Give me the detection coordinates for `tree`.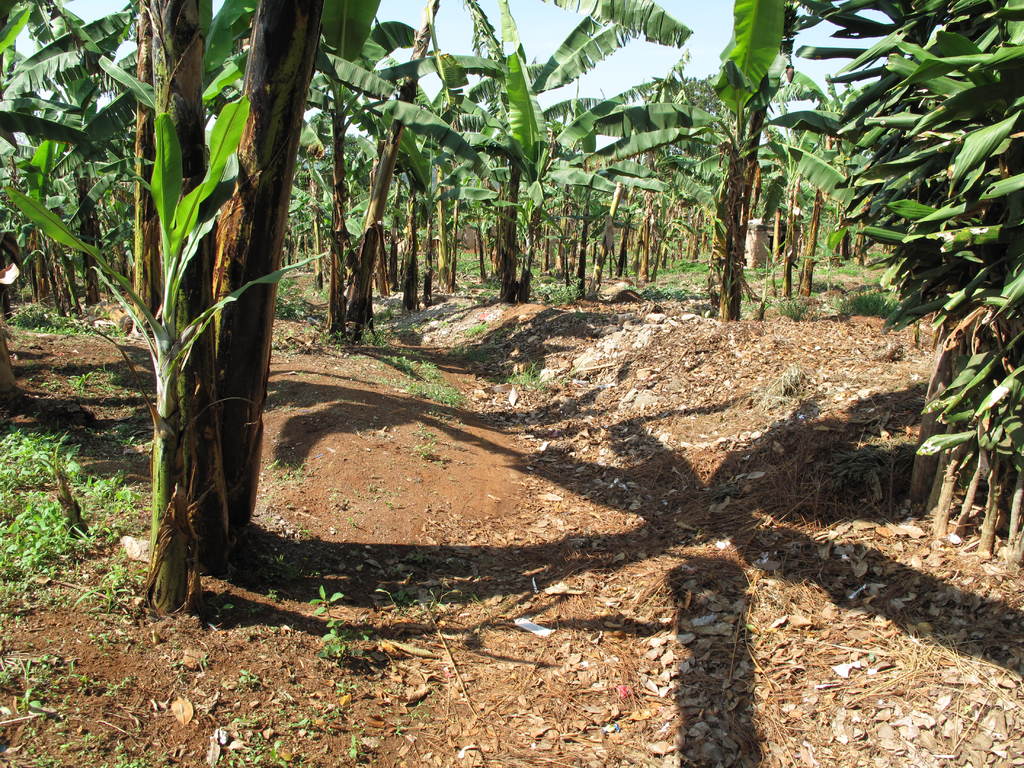
<bbox>680, 0, 813, 328</bbox>.
